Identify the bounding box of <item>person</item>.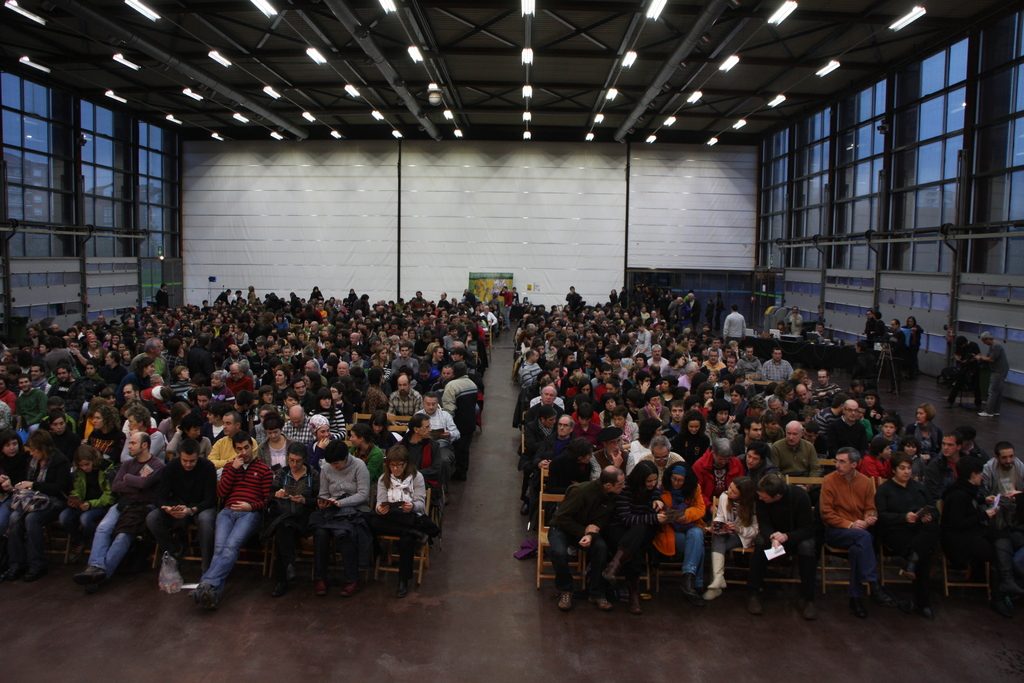
x1=399, y1=366, x2=426, y2=395.
